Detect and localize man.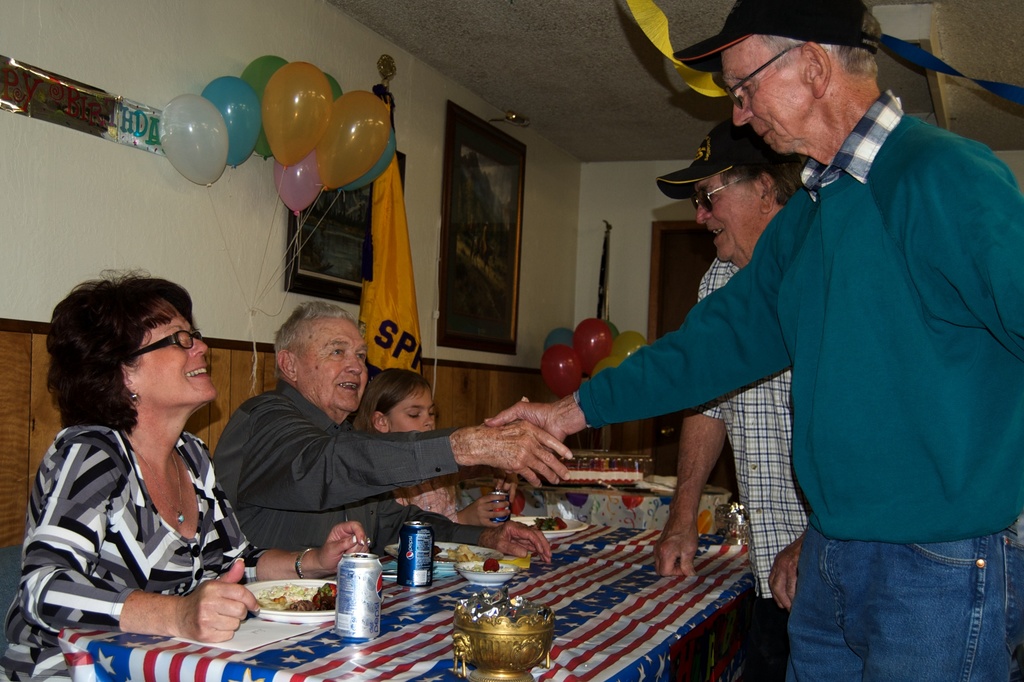
Localized at box(643, 115, 811, 676).
